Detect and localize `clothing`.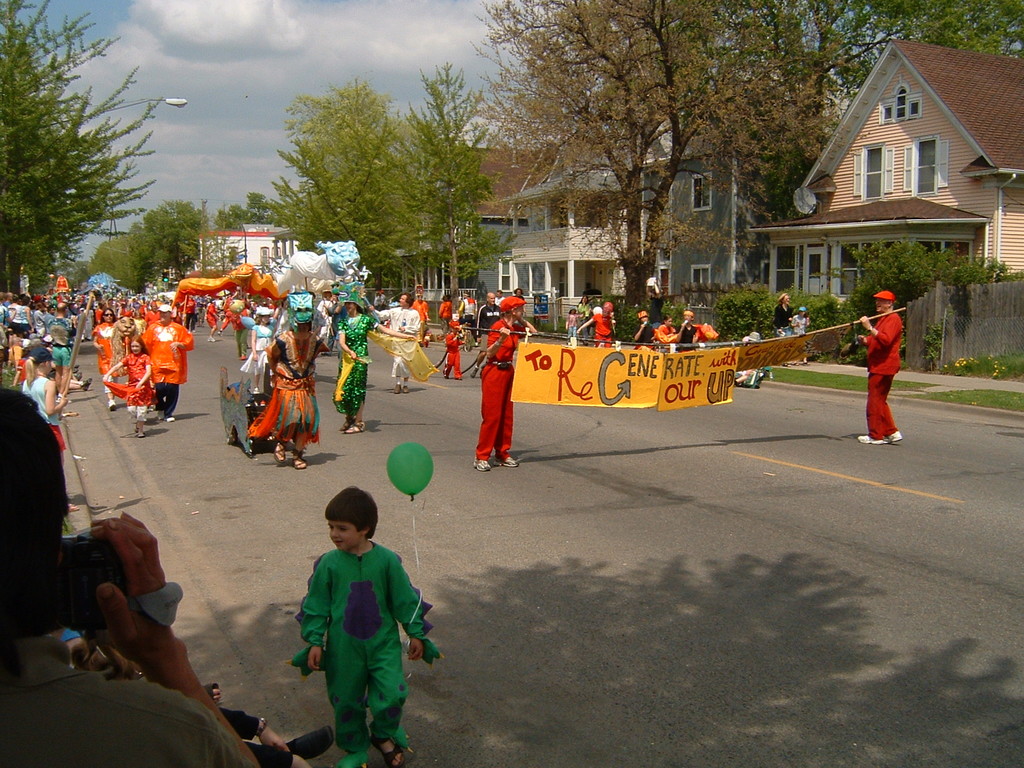
Localized at pyautogui.locateOnScreen(22, 373, 66, 450).
